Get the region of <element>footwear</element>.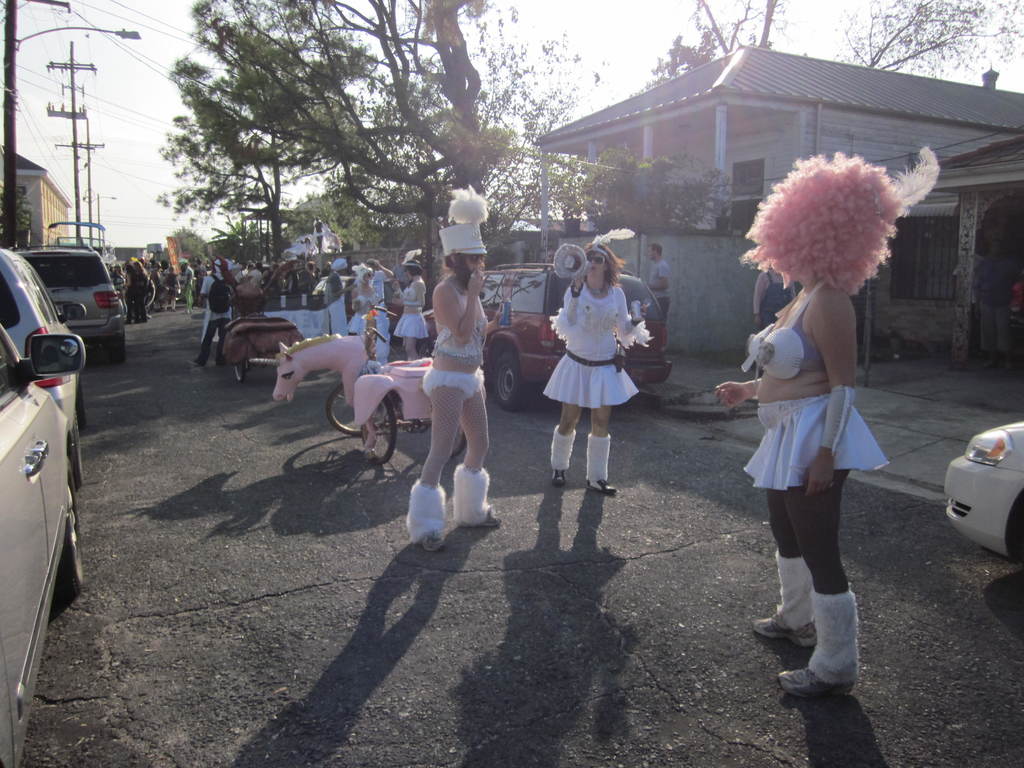
419,531,444,554.
